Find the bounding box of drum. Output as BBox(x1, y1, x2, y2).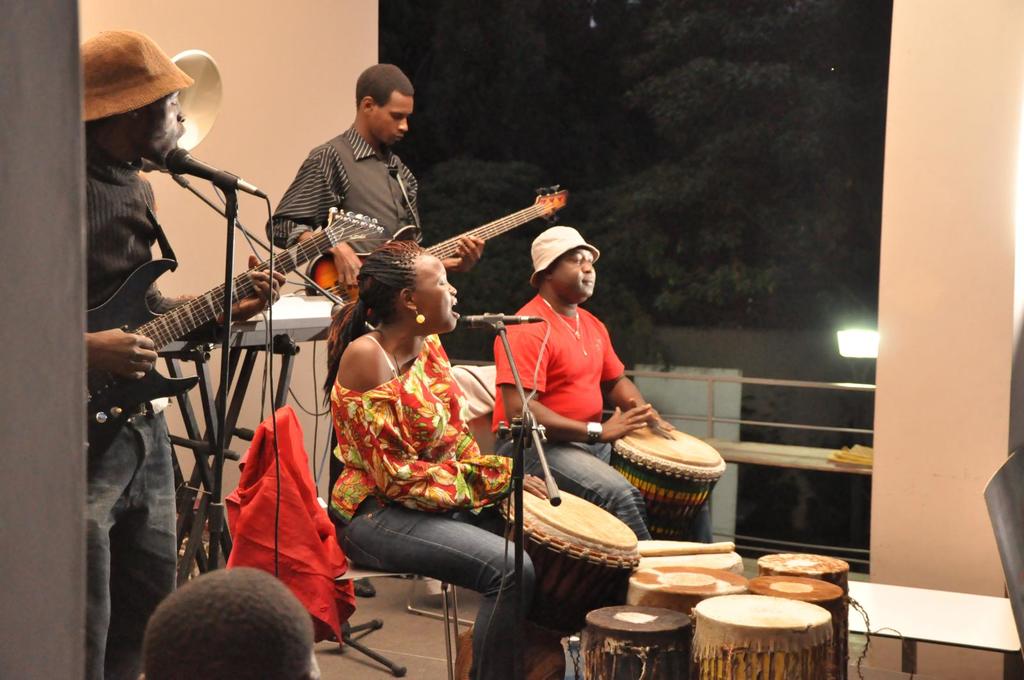
BBox(747, 576, 845, 679).
